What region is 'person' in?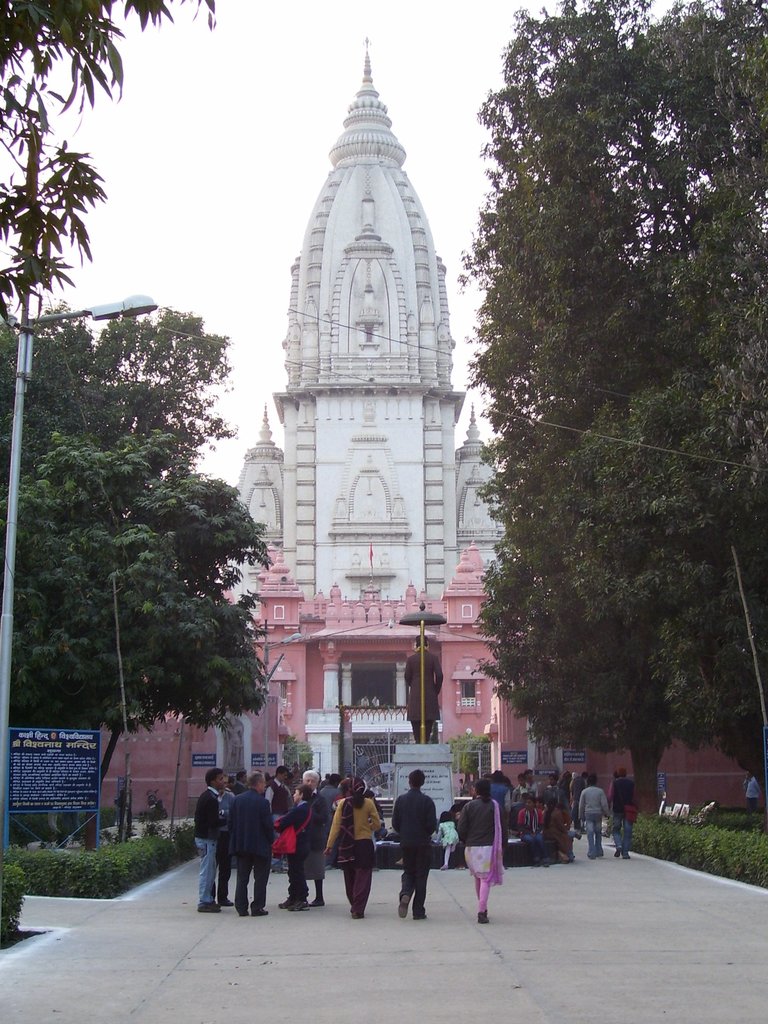
x1=274 y1=788 x2=318 y2=911.
